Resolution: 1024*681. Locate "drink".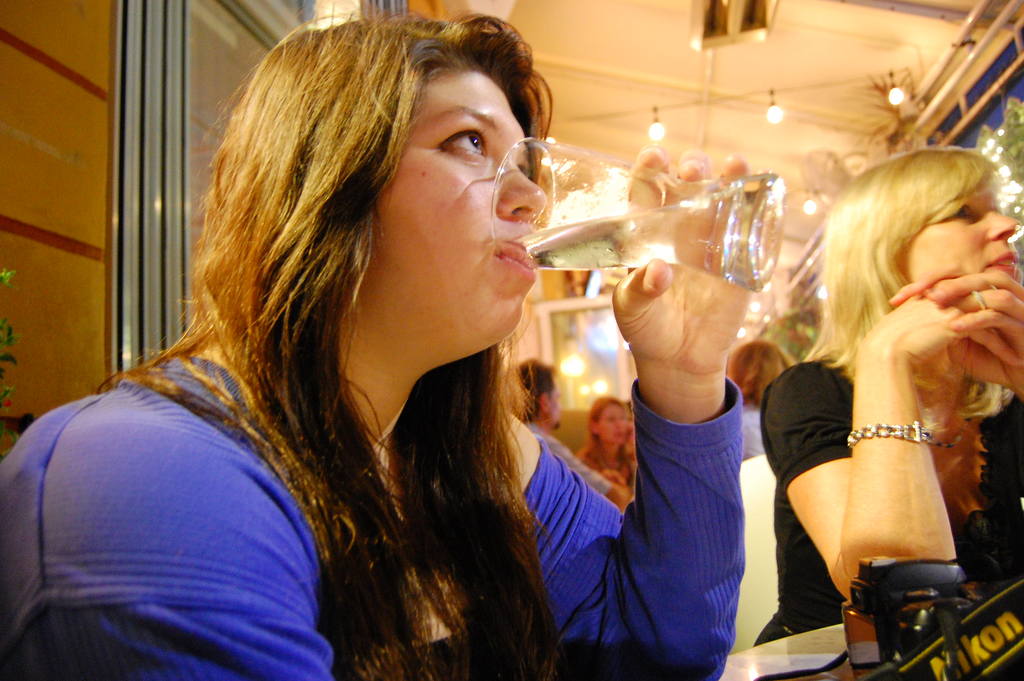
543/168/783/315.
